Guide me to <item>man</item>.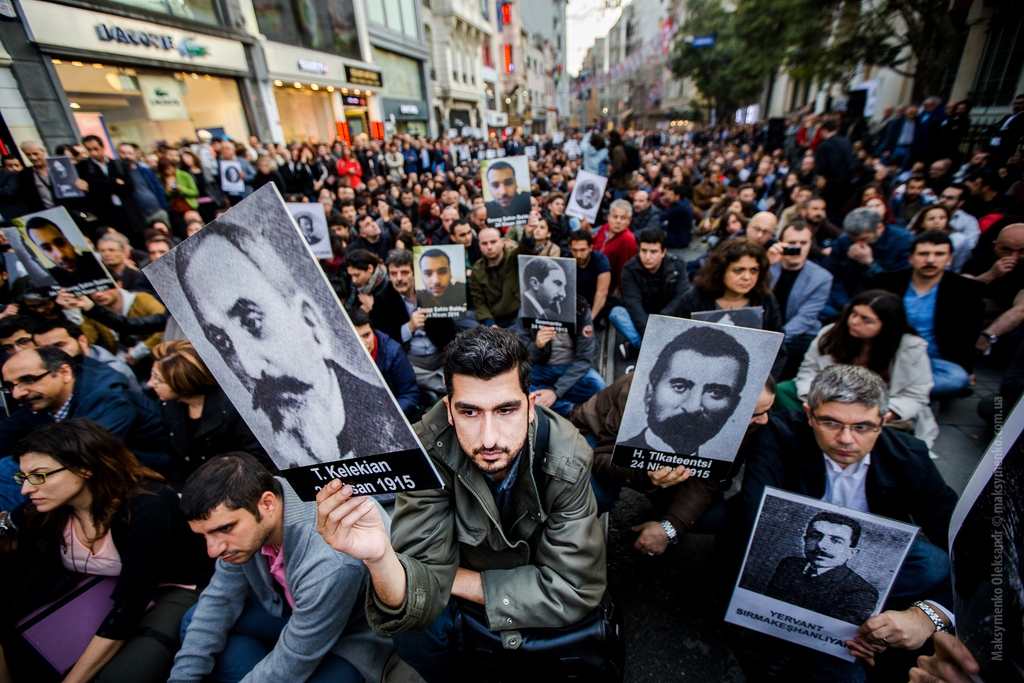
Guidance: box(212, 138, 253, 199).
